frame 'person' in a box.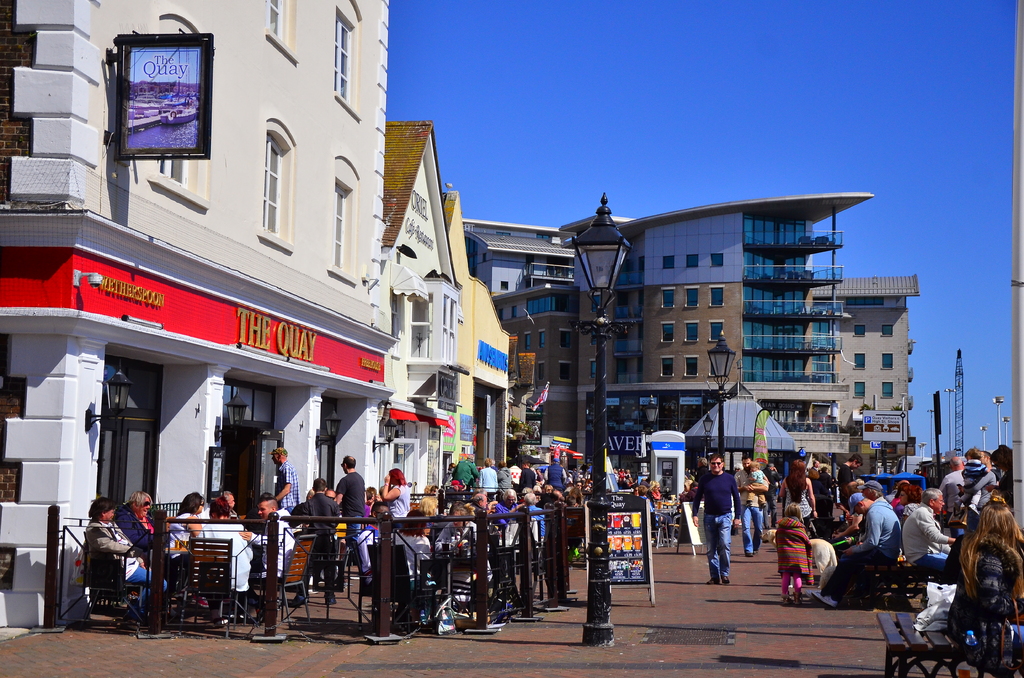
<box>777,455,813,531</box>.
